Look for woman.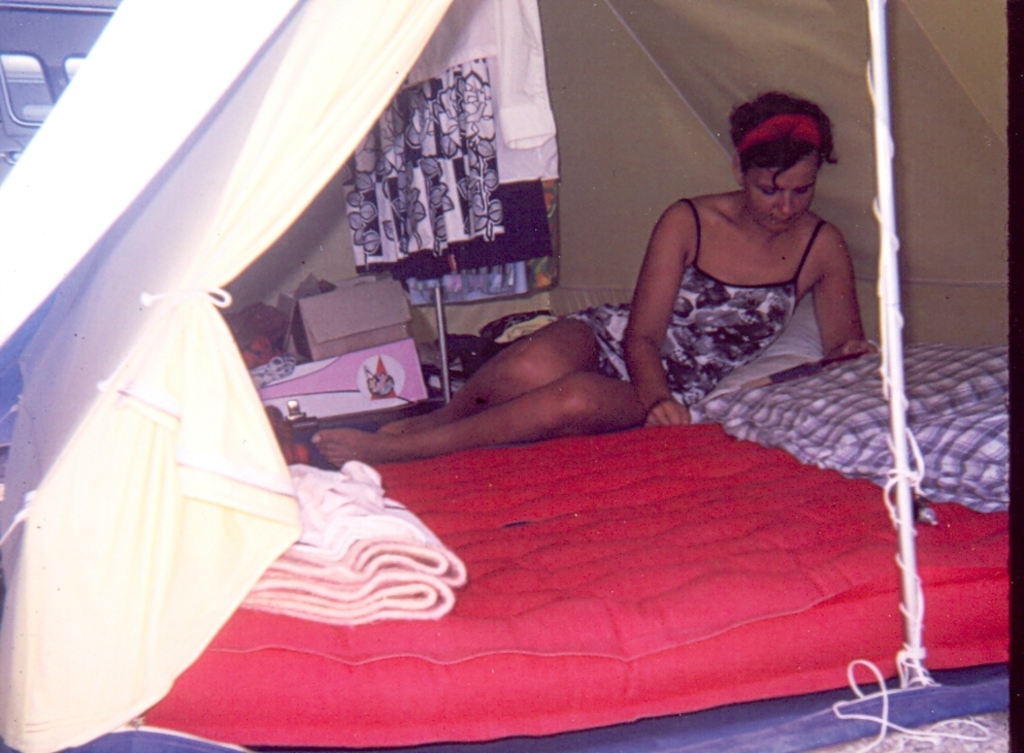
Found: (left=311, top=85, right=877, bottom=474).
